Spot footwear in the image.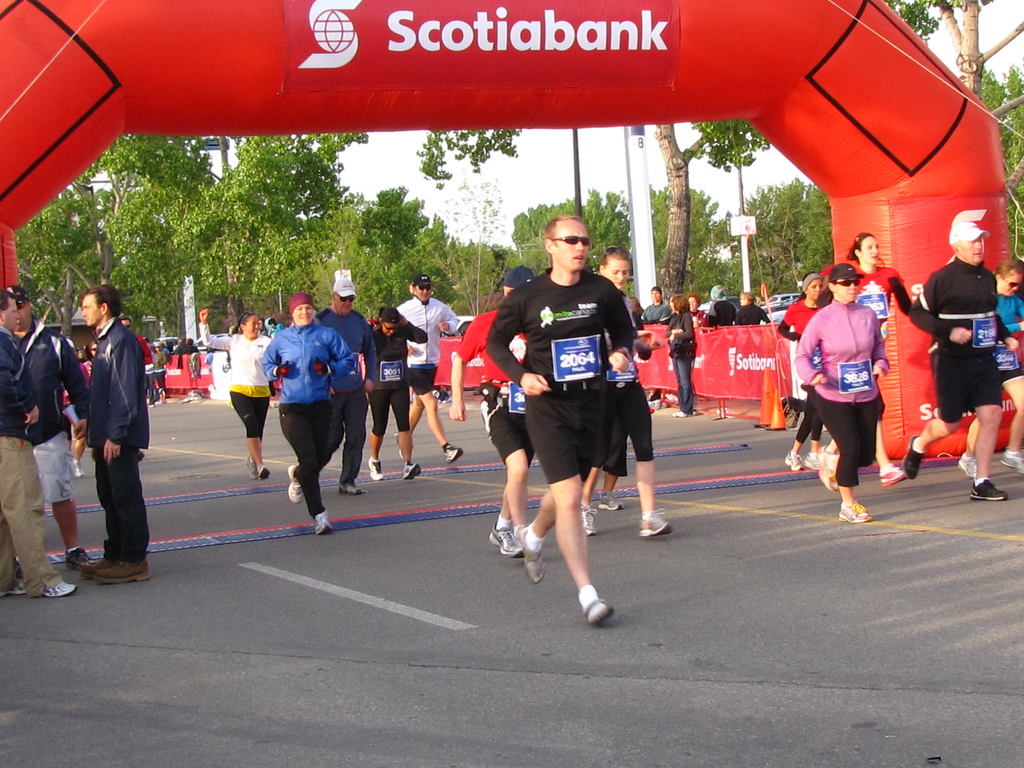
footwear found at Rect(580, 594, 618, 623).
